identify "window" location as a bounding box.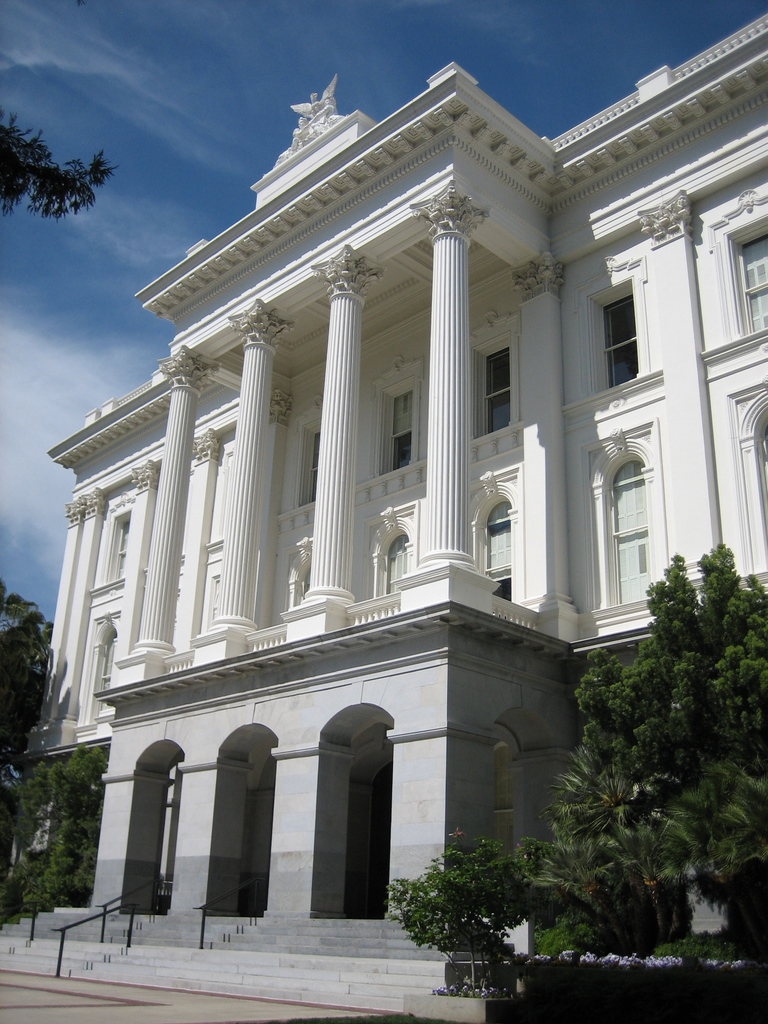
rect(378, 370, 422, 476).
